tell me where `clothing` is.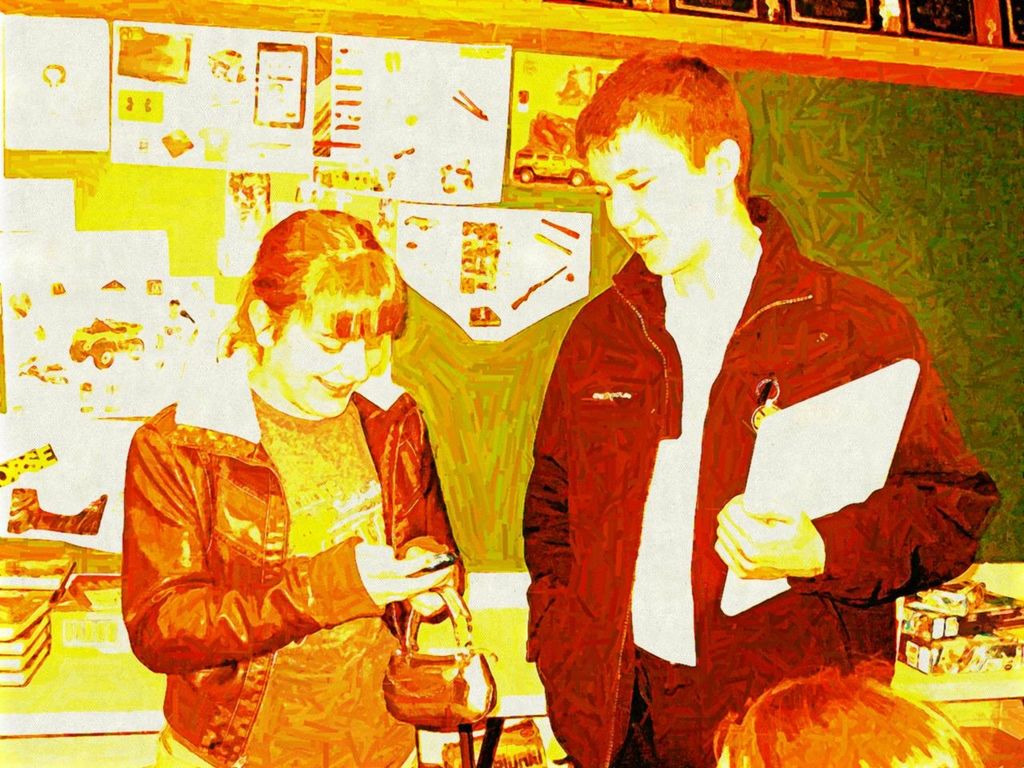
`clothing` is at {"x1": 121, "y1": 344, "x2": 473, "y2": 767}.
